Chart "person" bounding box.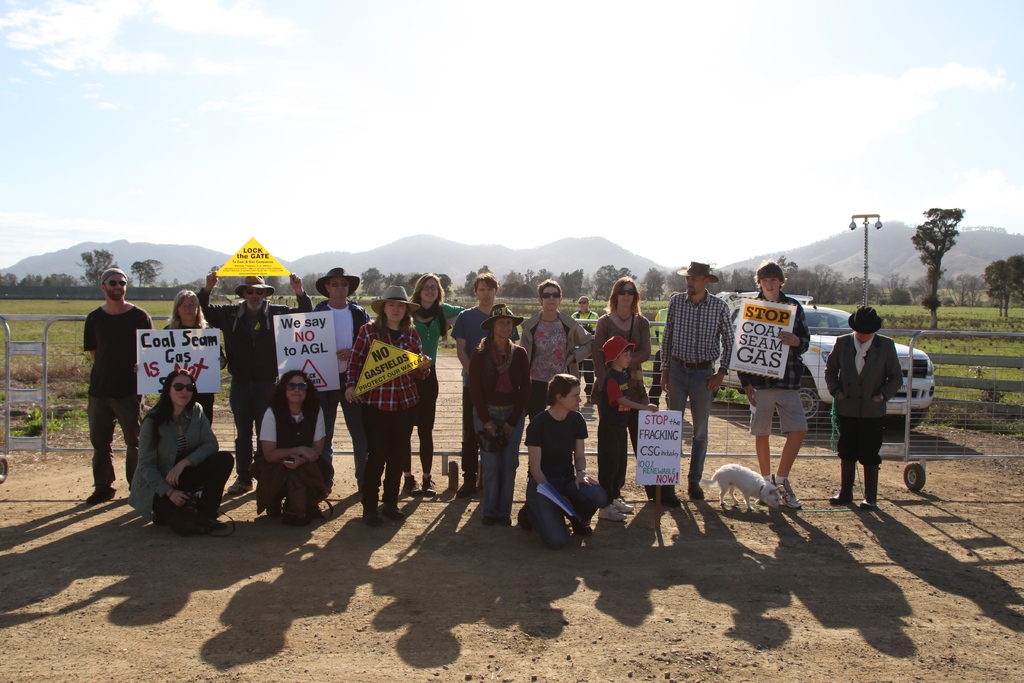
Charted: (x1=824, y1=304, x2=900, y2=513).
